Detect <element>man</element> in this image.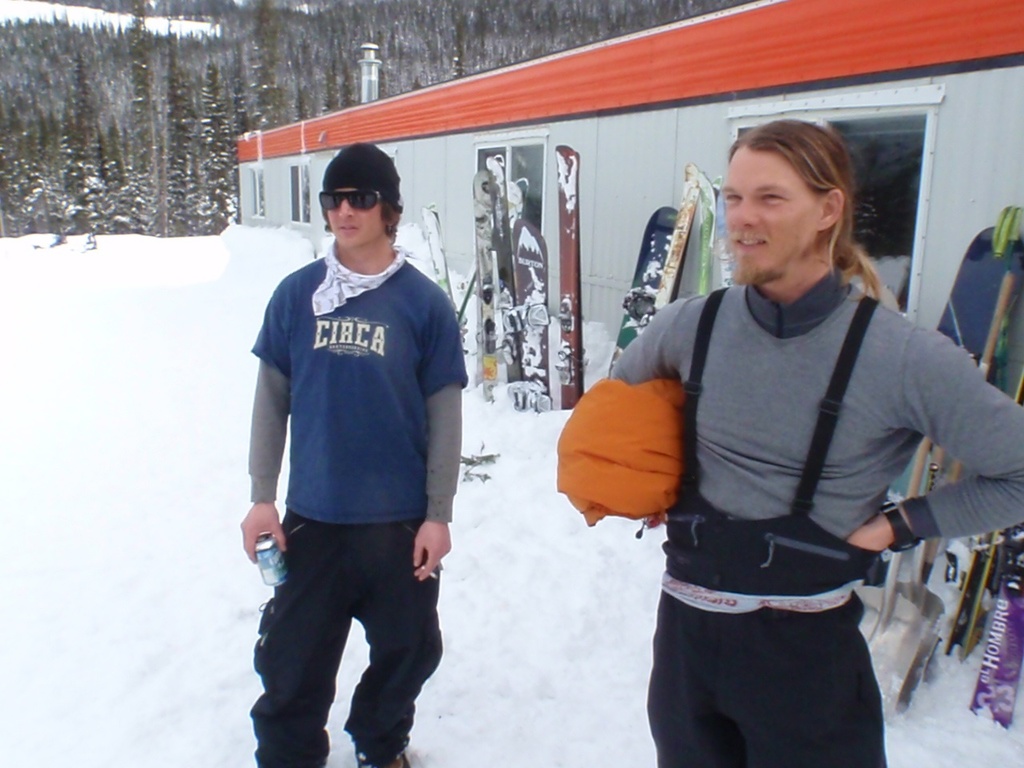
Detection: box=[603, 111, 1023, 767].
